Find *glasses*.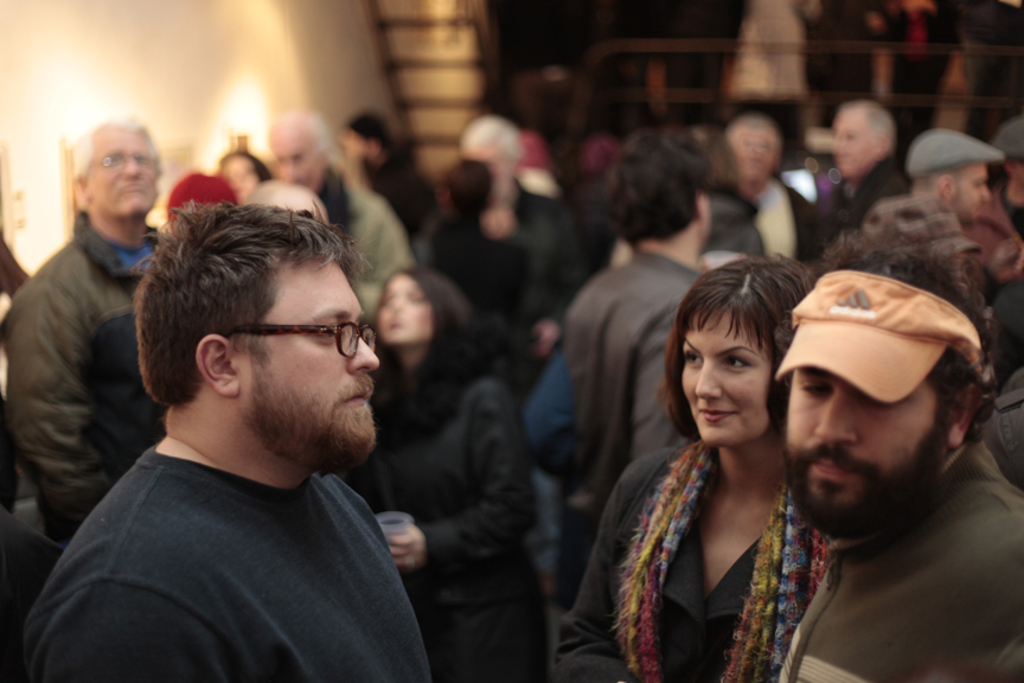
x1=236 y1=319 x2=375 y2=368.
